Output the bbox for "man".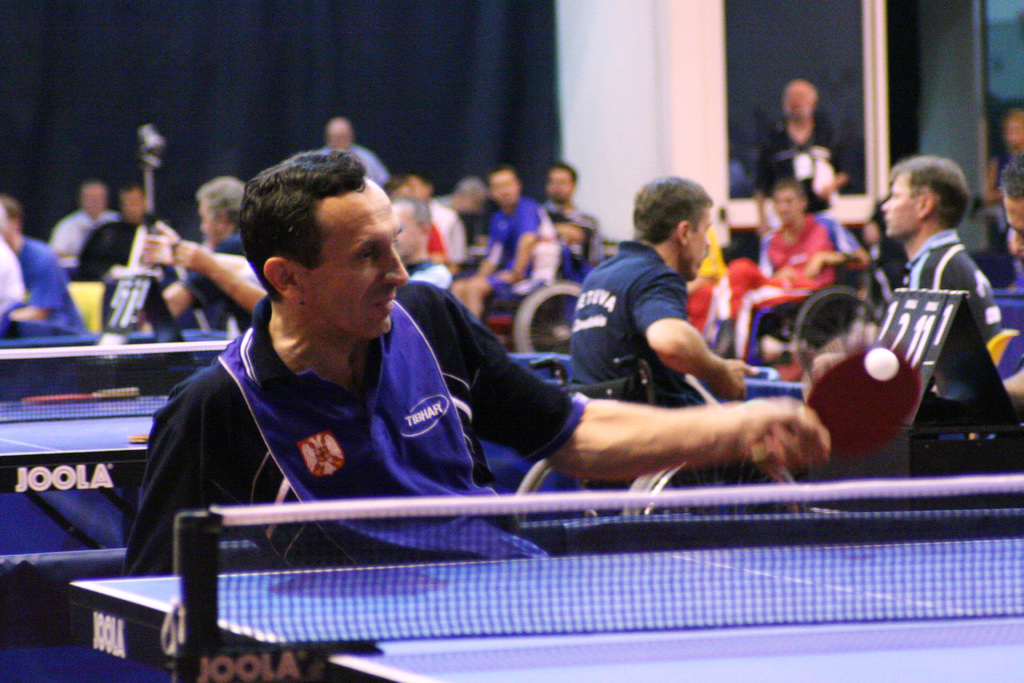
pyautogui.locateOnScreen(46, 177, 118, 258).
